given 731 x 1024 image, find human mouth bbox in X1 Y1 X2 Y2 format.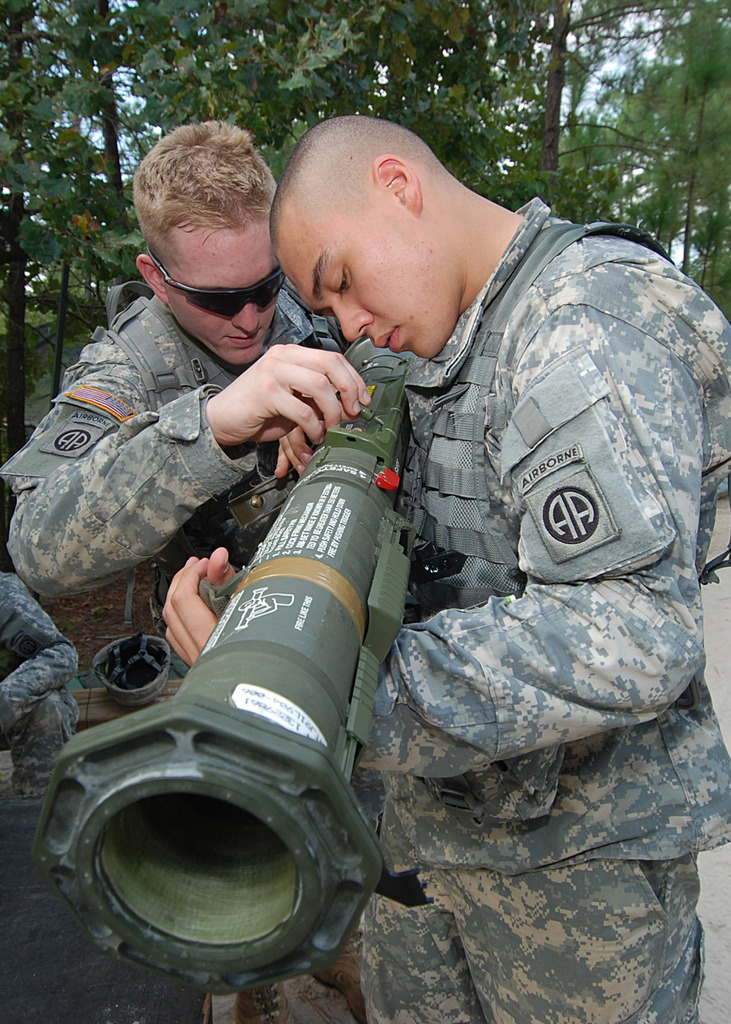
372 328 398 354.
